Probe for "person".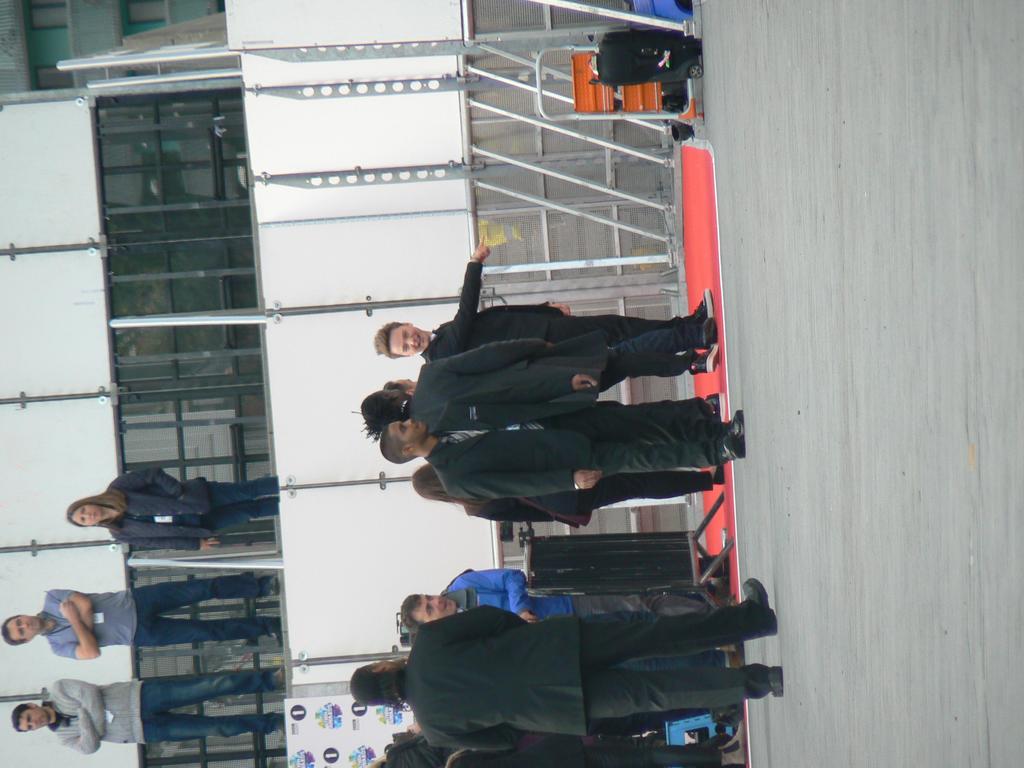
Probe result: left=1, top=573, right=280, bottom=661.
